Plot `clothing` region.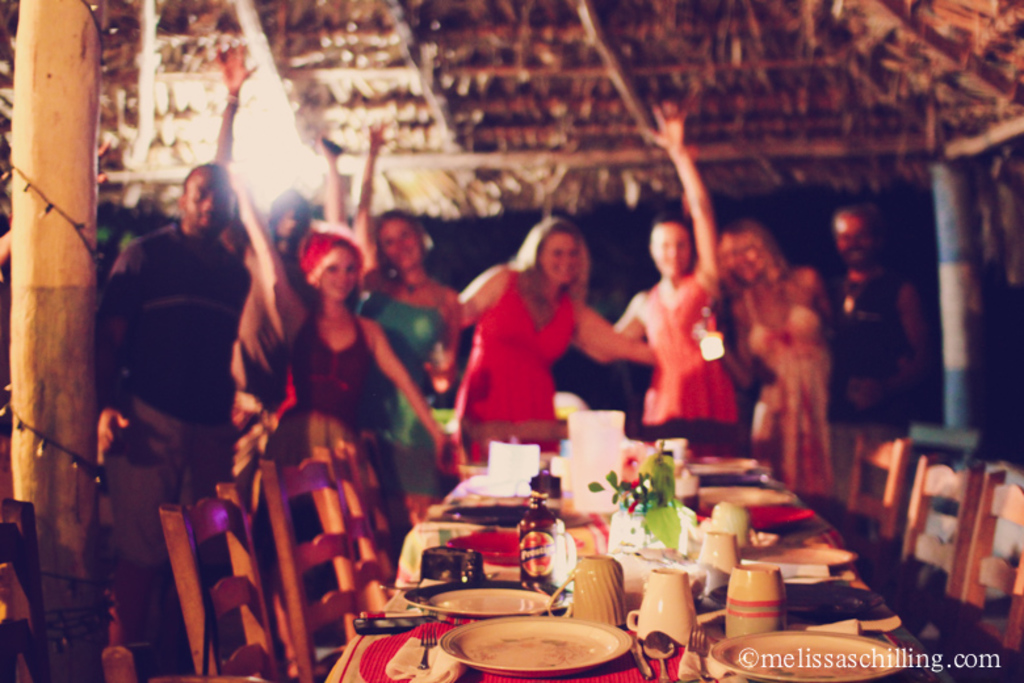
Plotted at BBox(83, 225, 252, 566).
